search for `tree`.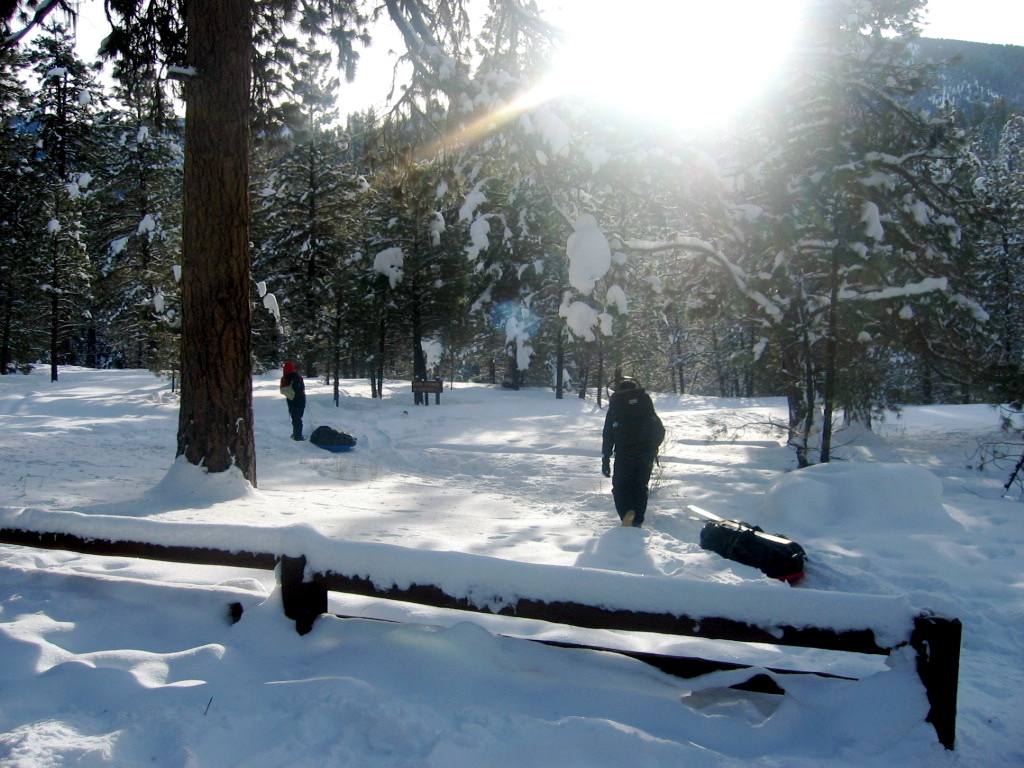
Found at x1=0, y1=107, x2=86, y2=362.
